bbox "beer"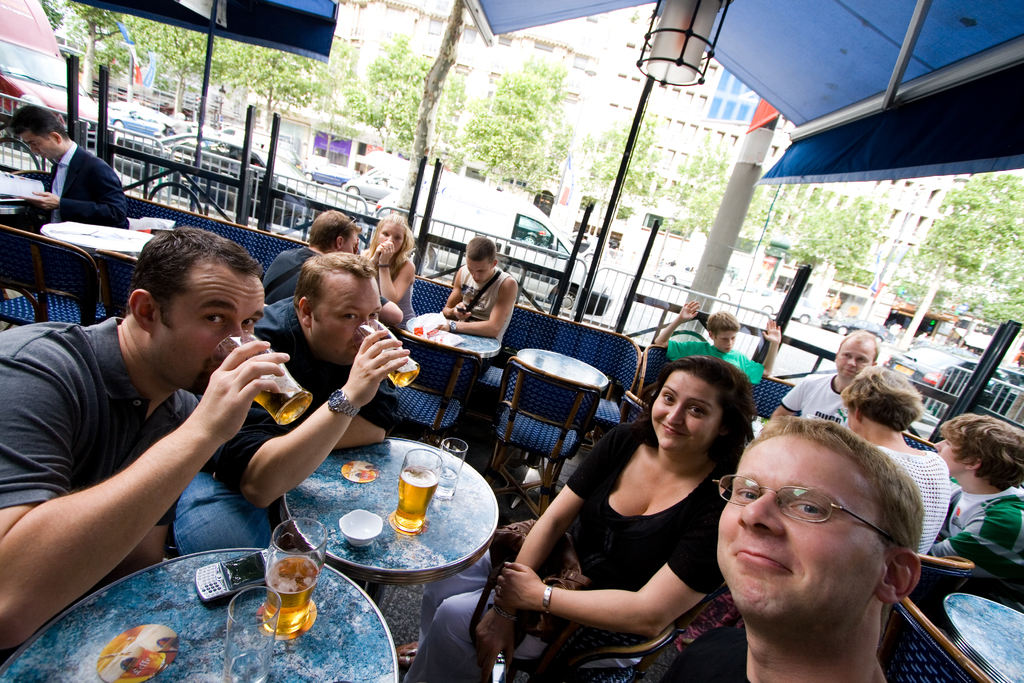
BBox(394, 448, 442, 530)
